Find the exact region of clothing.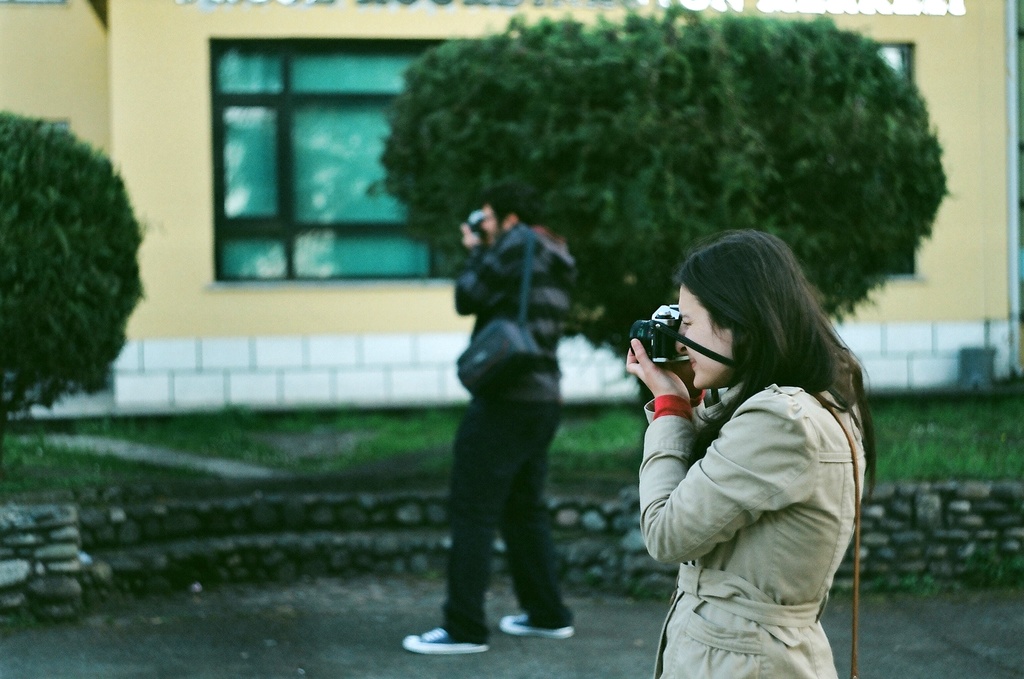
Exact region: bbox(438, 225, 581, 646).
